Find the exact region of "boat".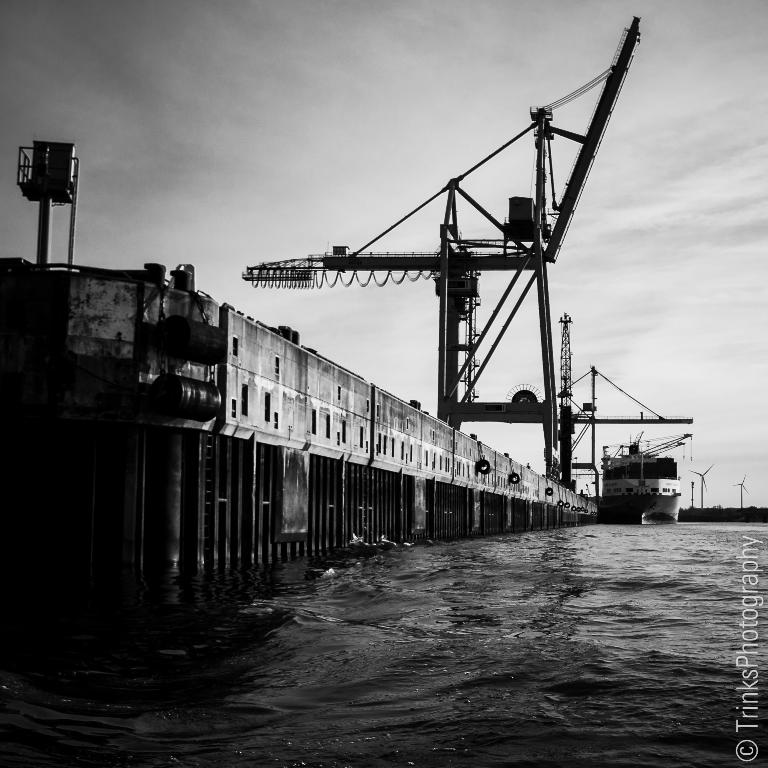
Exact region: Rect(597, 429, 695, 526).
